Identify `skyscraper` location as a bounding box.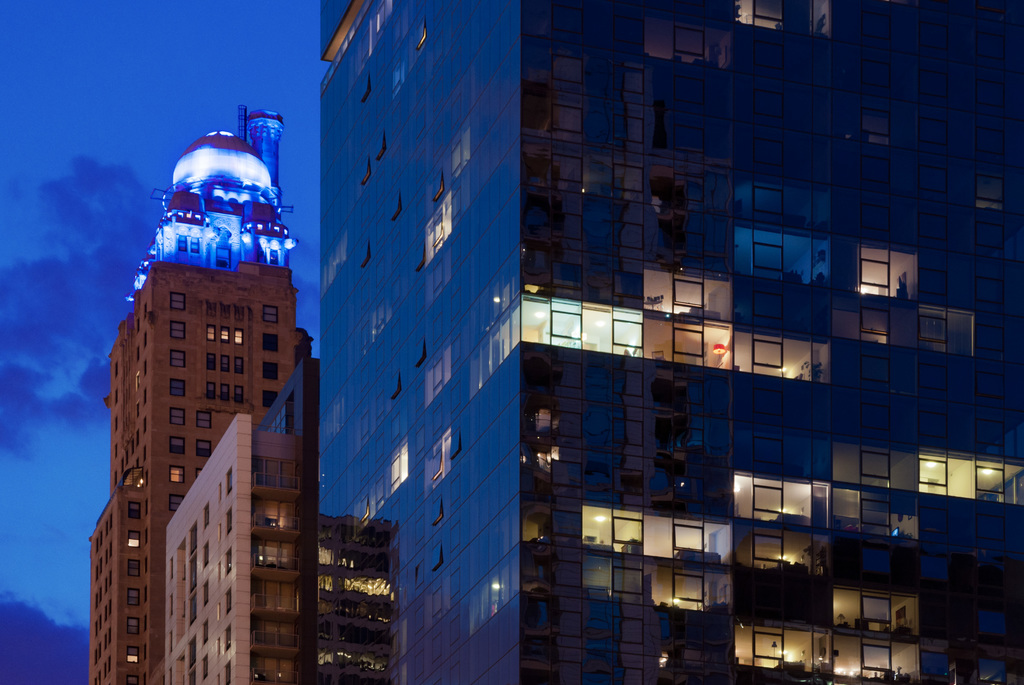
box=[222, 10, 733, 673].
